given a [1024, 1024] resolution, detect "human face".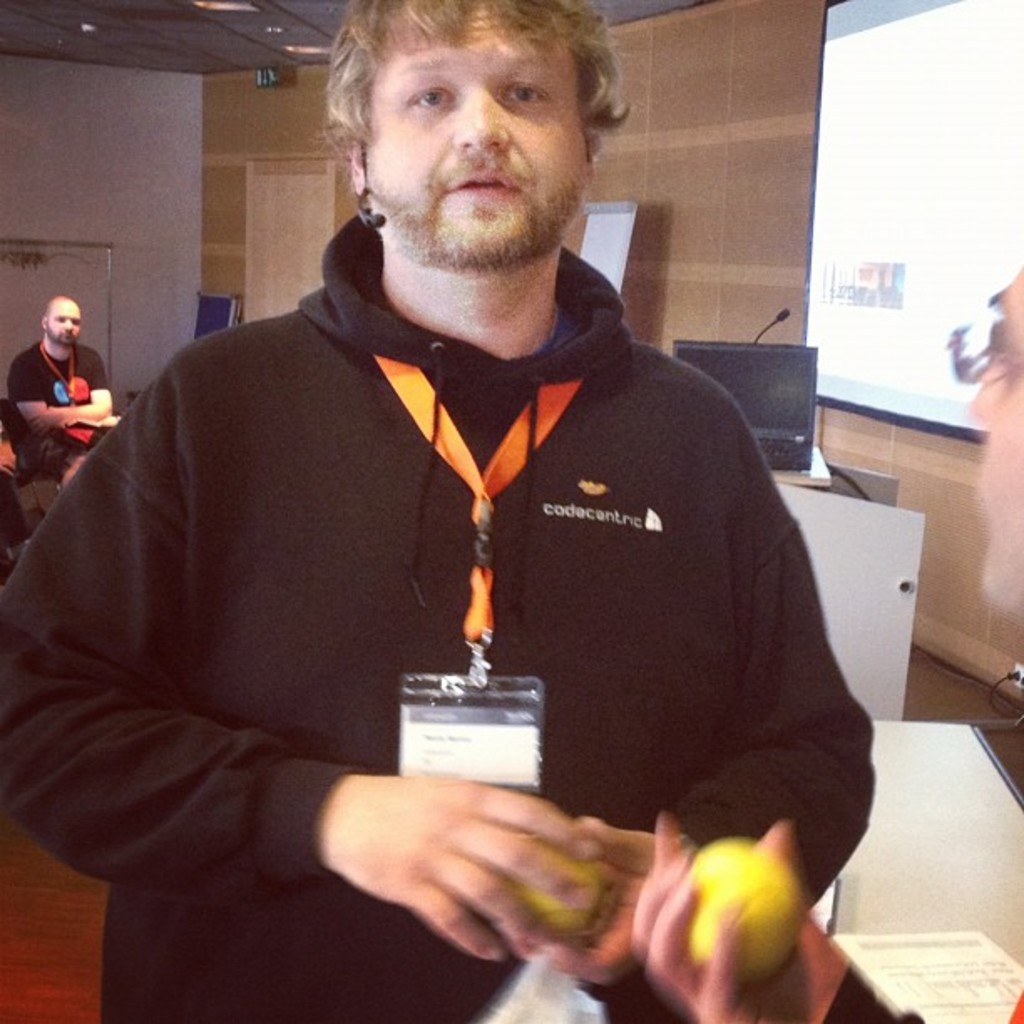
l=50, t=303, r=80, b=345.
